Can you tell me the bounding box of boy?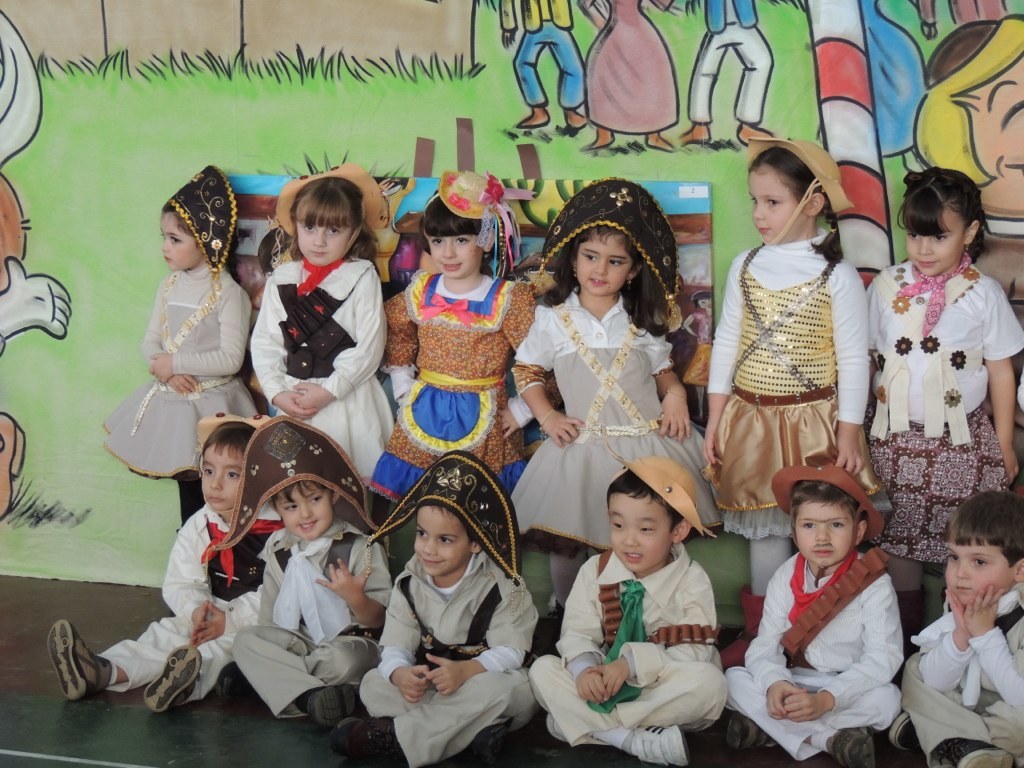
45 414 282 712.
